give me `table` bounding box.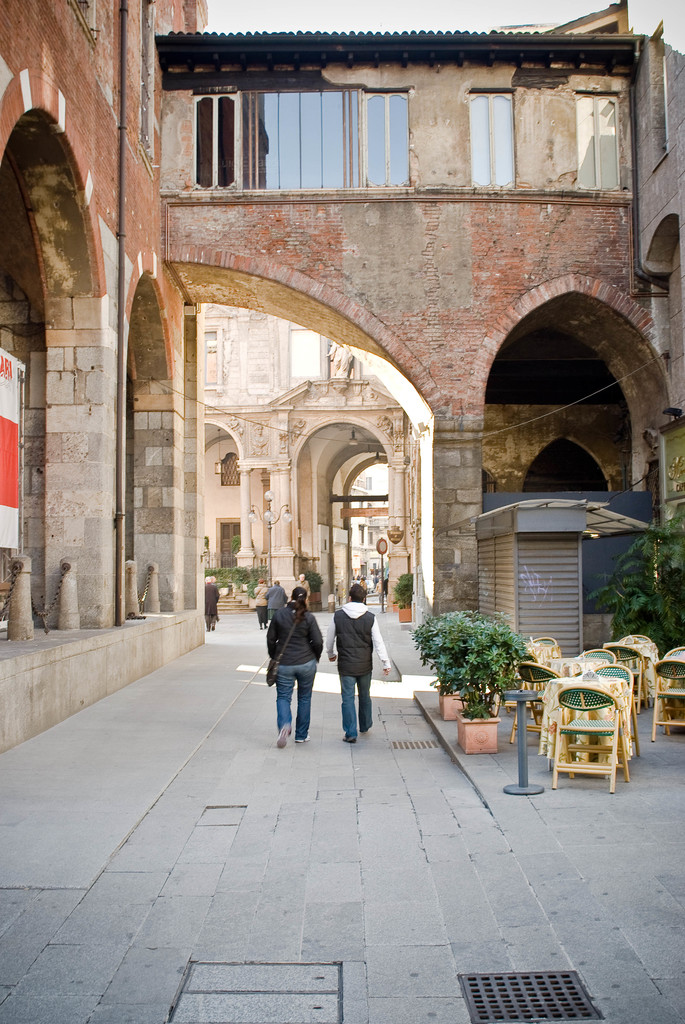
crop(535, 648, 613, 687).
